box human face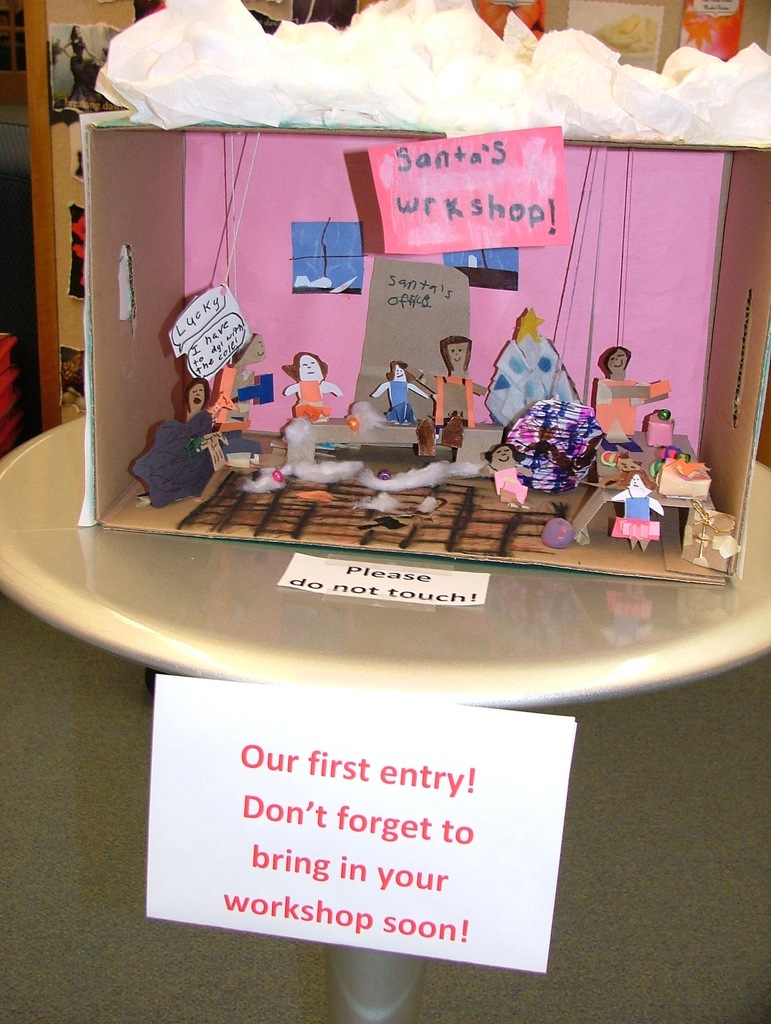
bbox=[184, 387, 209, 415]
